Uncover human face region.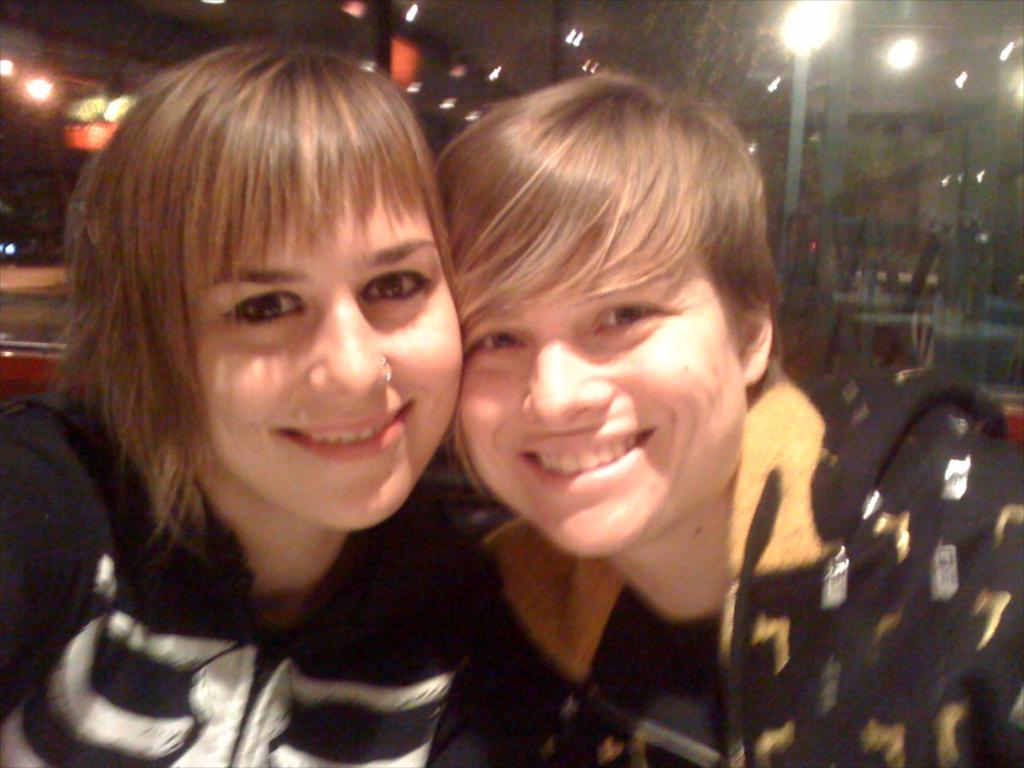
Uncovered: {"left": 205, "top": 156, "right": 471, "bottom": 532}.
